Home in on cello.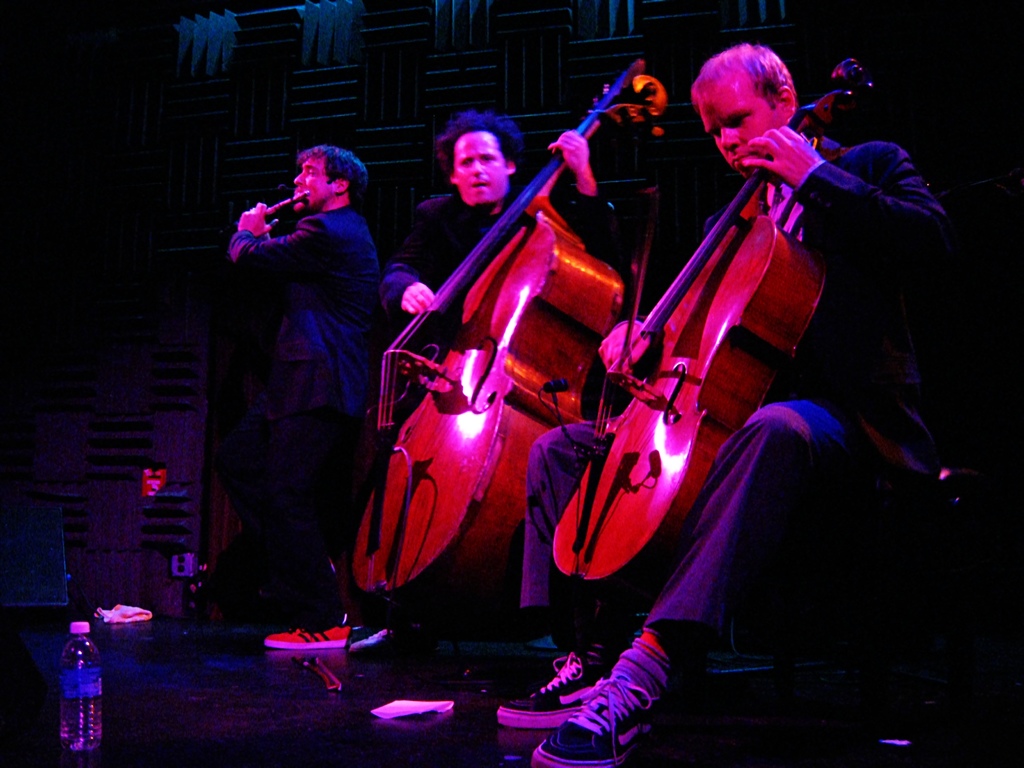
Homed in at 350 57 668 634.
